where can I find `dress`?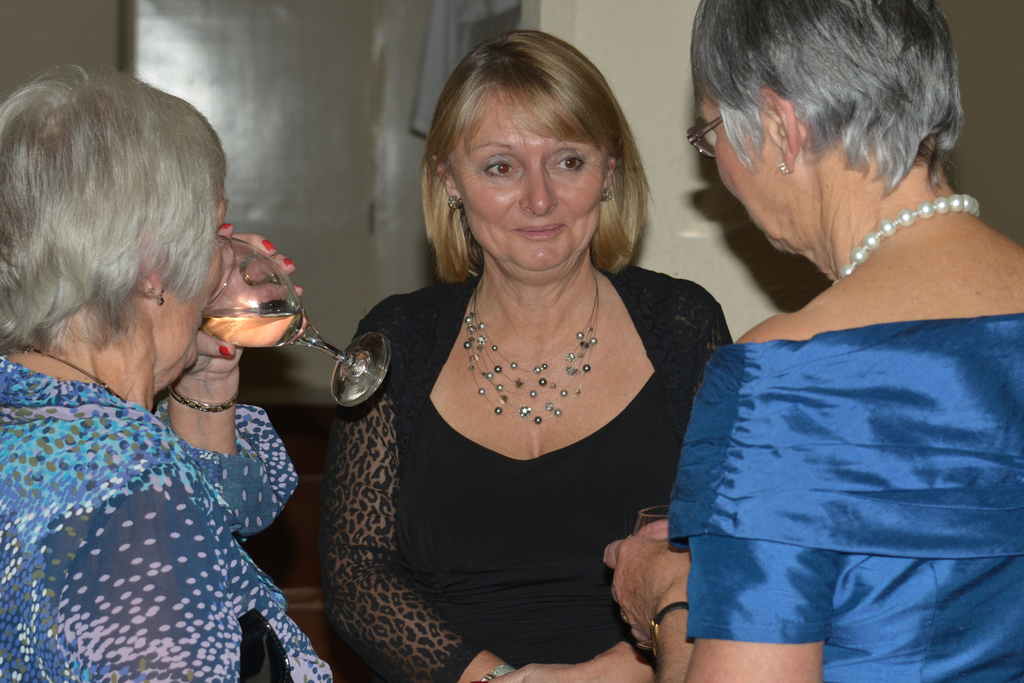
You can find it at pyautogui.locateOnScreen(343, 265, 749, 681).
